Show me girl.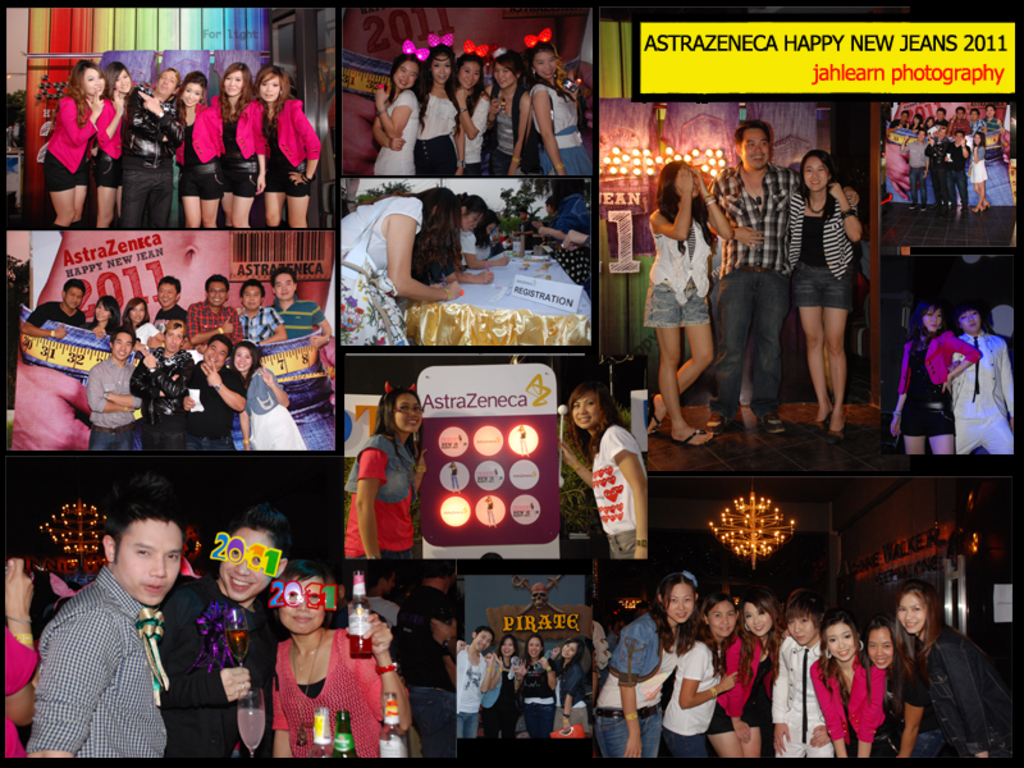
girl is here: Rect(534, 26, 591, 177).
